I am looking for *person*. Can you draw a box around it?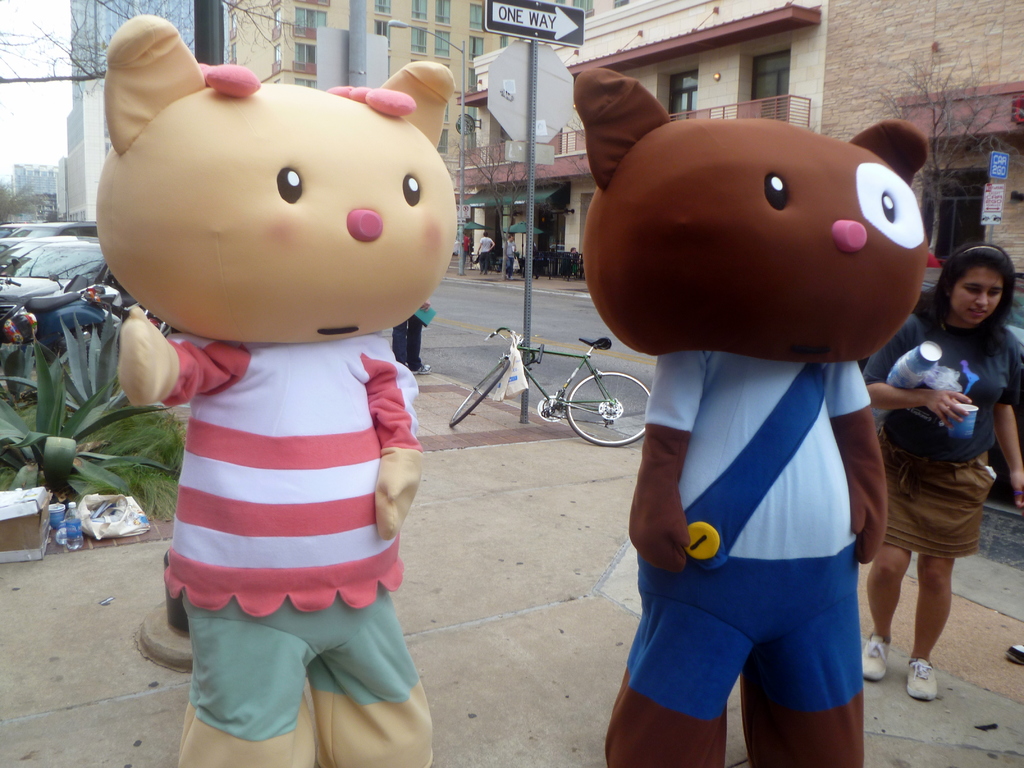
Sure, the bounding box is {"left": 497, "top": 229, "right": 518, "bottom": 276}.
